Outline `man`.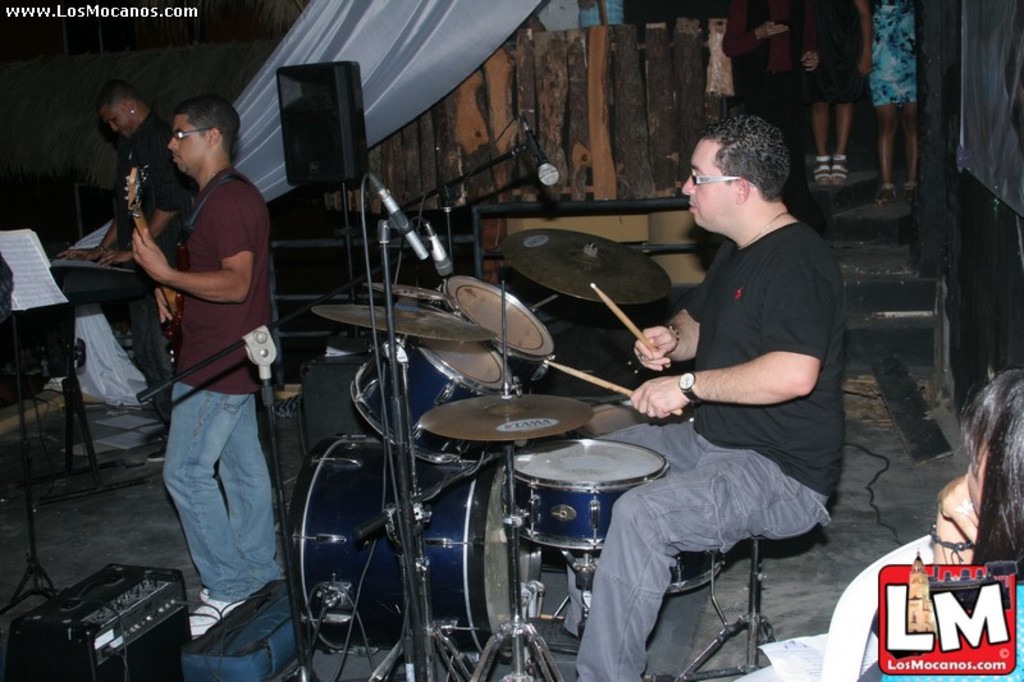
Outline: Rect(122, 88, 283, 637).
